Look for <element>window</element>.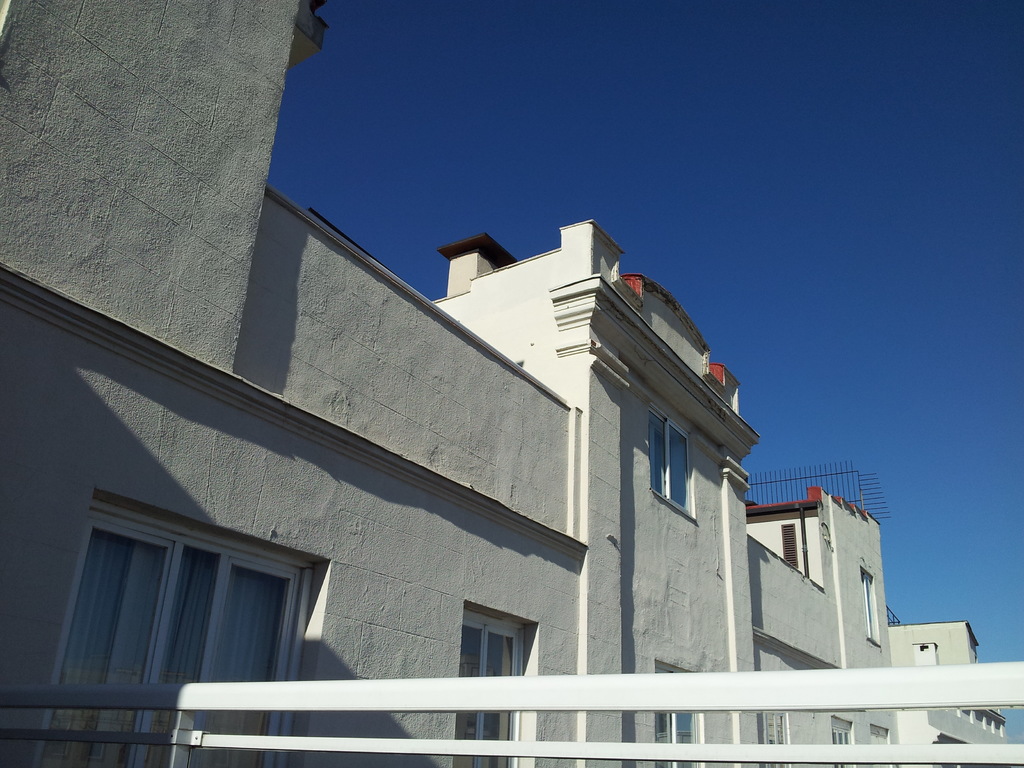
Found: crop(35, 498, 320, 767).
